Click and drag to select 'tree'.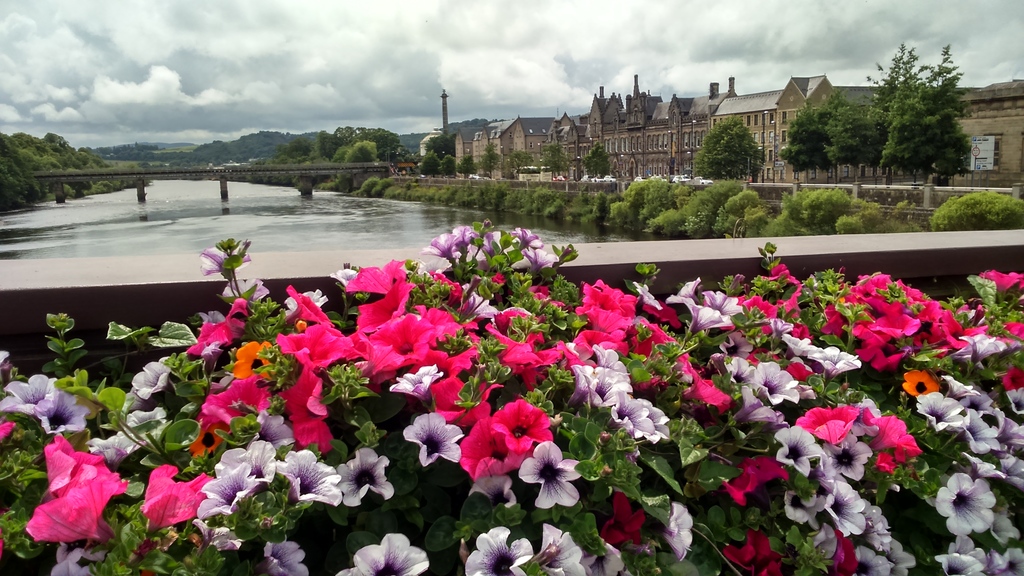
Selection: x1=421 y1=152 x2=435 y2=172.
